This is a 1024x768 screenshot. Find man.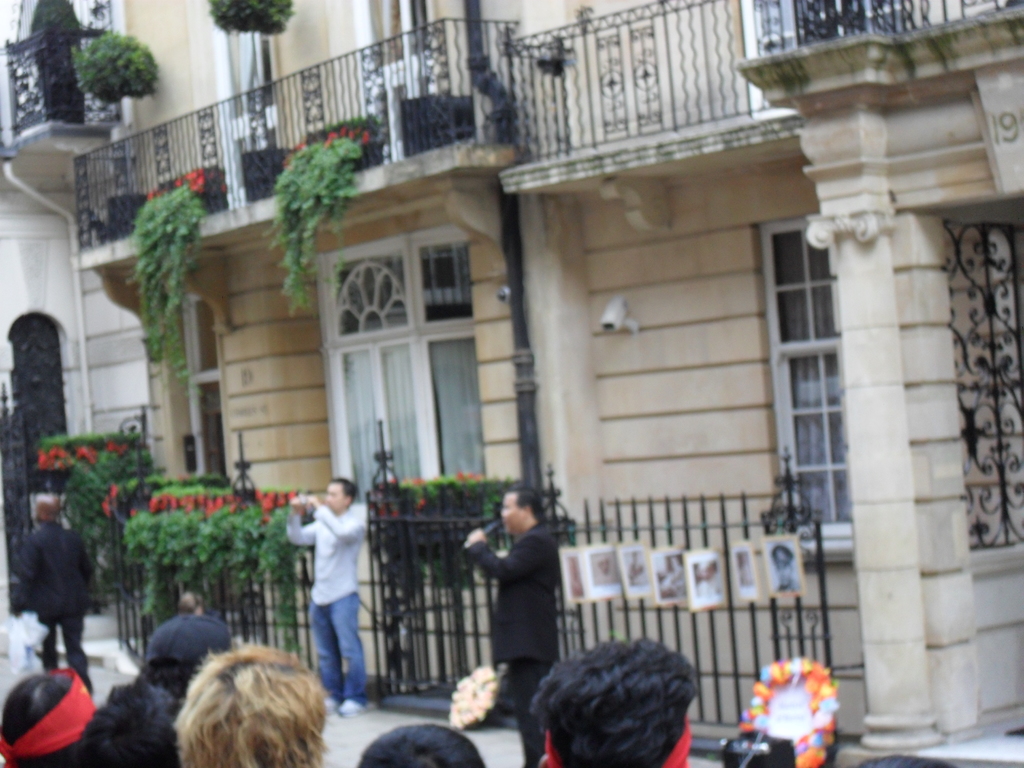
Bounding box: region(531, 635, 700, 767).
